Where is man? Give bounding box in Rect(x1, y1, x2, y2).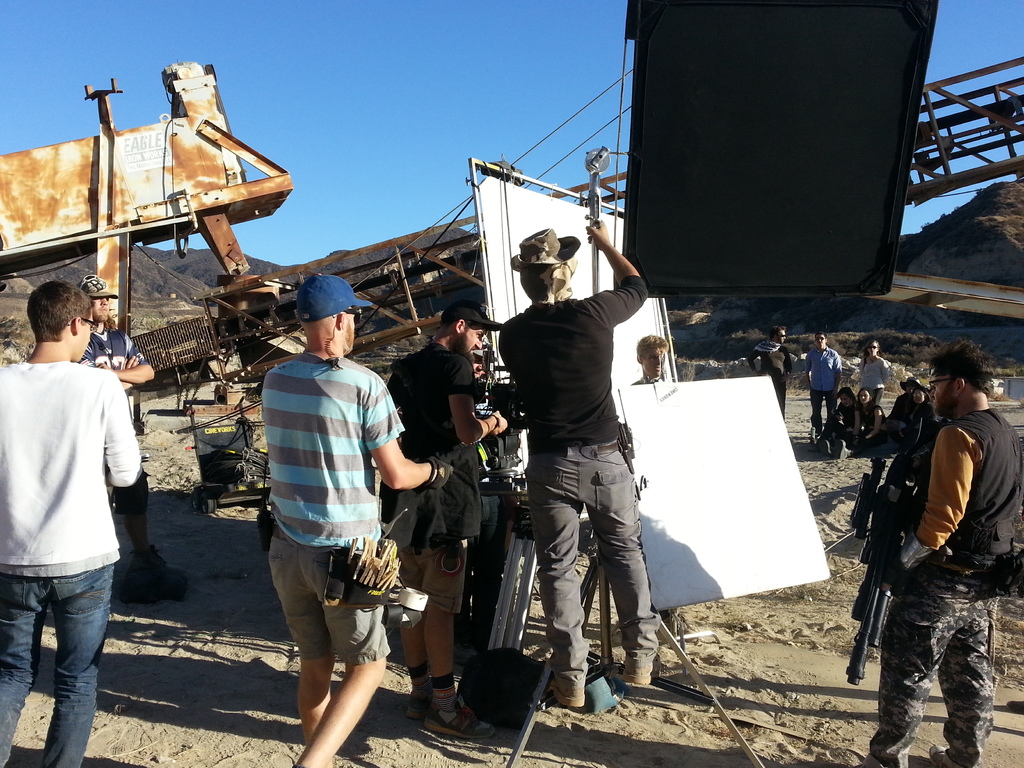
Rect(495, 207, 662, 716).
